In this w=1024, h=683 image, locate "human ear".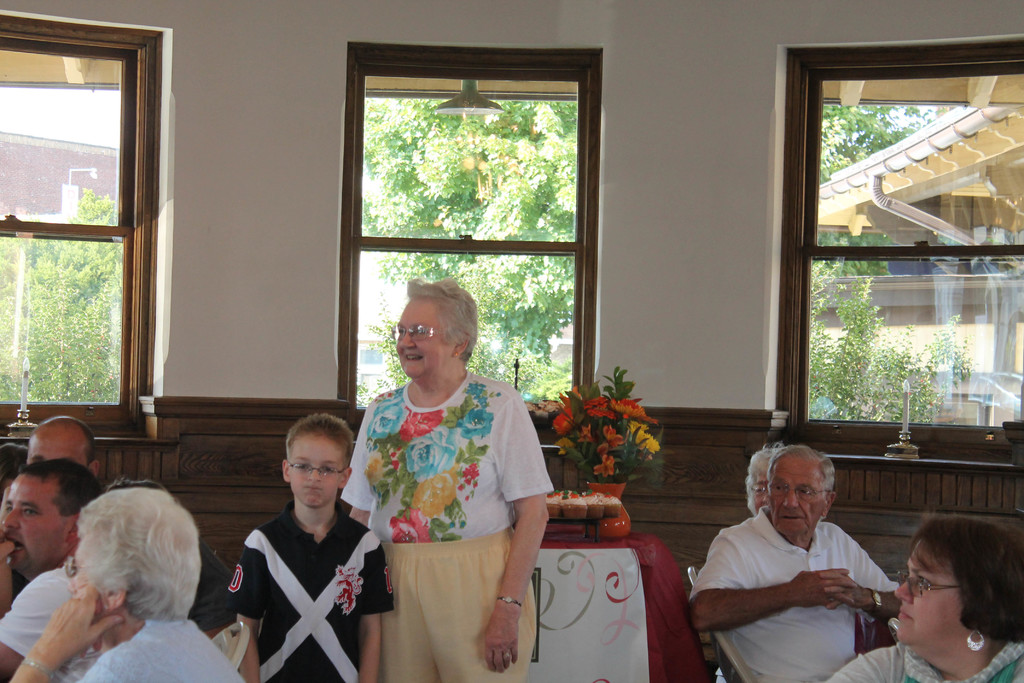
Bounding box: detection(280, 462, 290, 483).
